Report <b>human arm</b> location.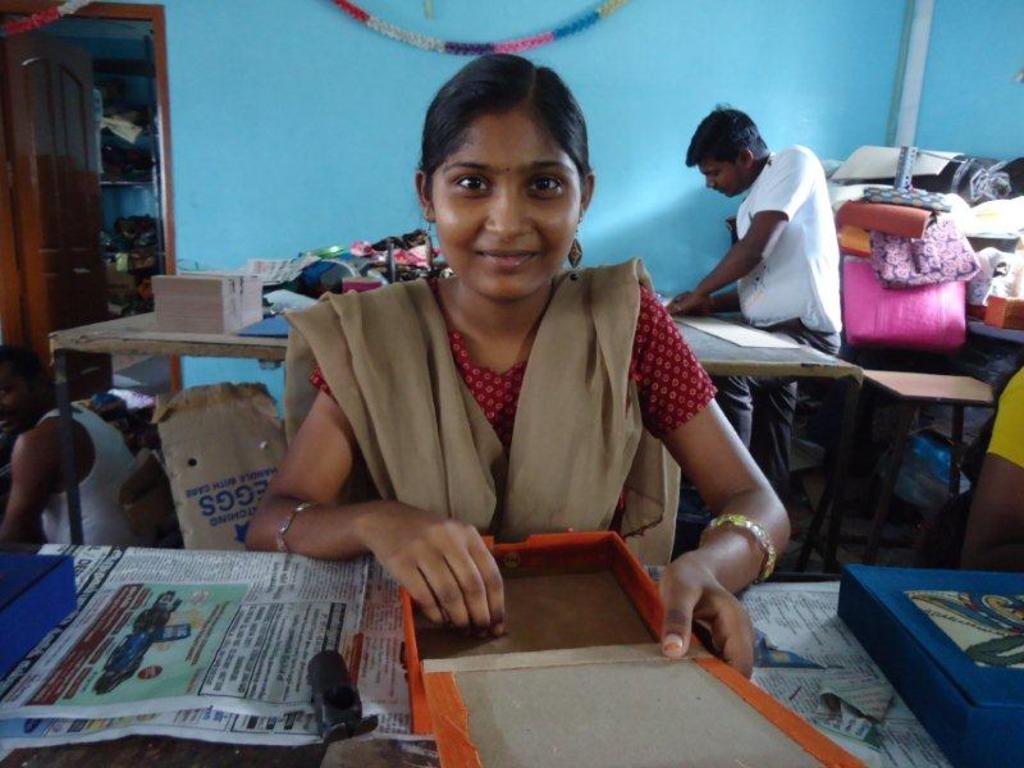
Report: detection(605, 291, 795, 705).
